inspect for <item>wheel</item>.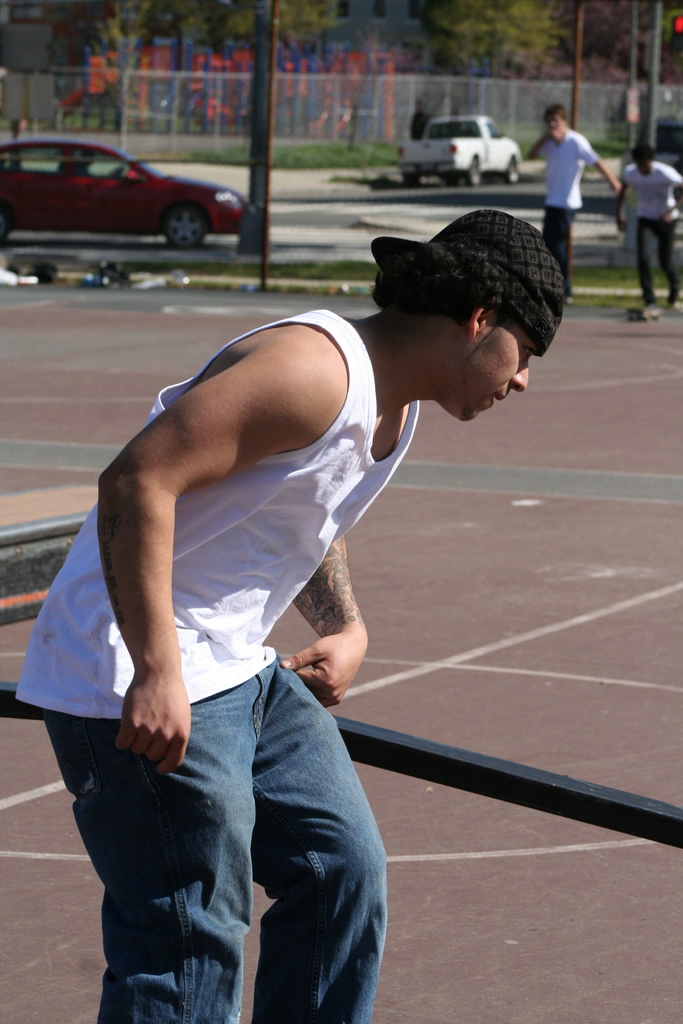
Inspection: l=400, t=172, r=427, b=189.
